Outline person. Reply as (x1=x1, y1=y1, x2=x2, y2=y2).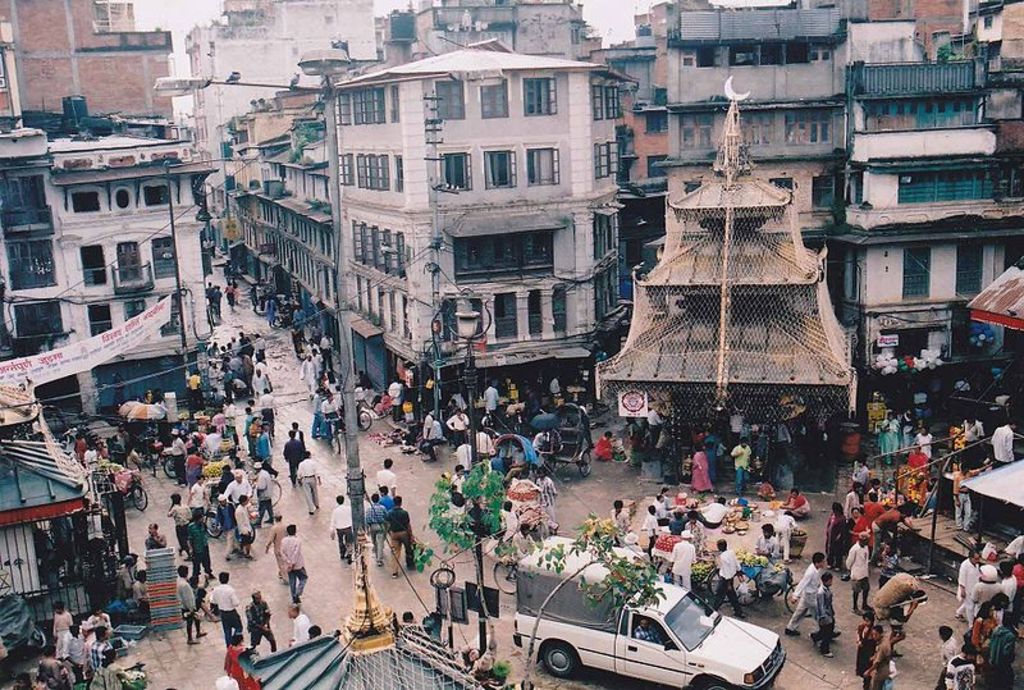
(x1=933, y1=626, x2=956, y2=687).
